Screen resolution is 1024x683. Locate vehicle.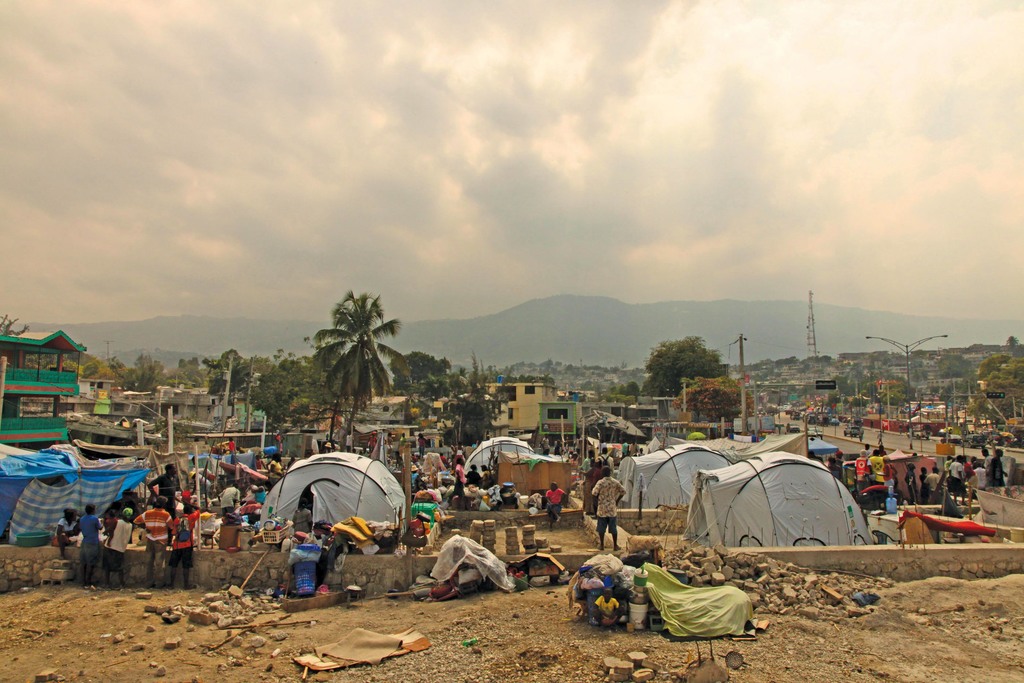
x1=842, y1=419, x2=863, y2=434.
